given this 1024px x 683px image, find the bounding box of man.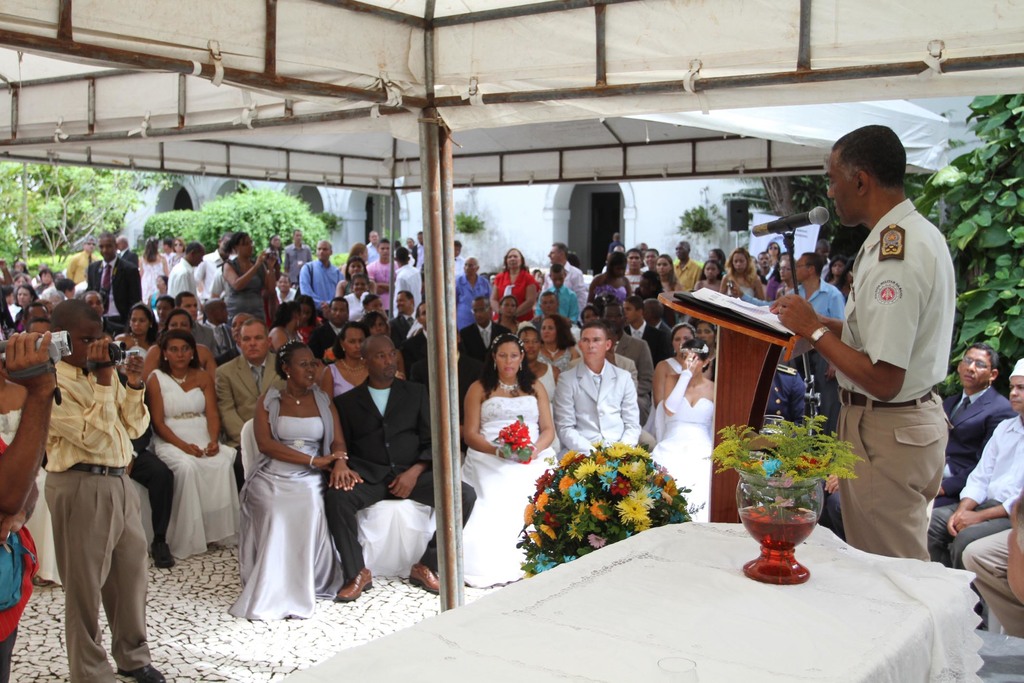
633,239,651,265.
